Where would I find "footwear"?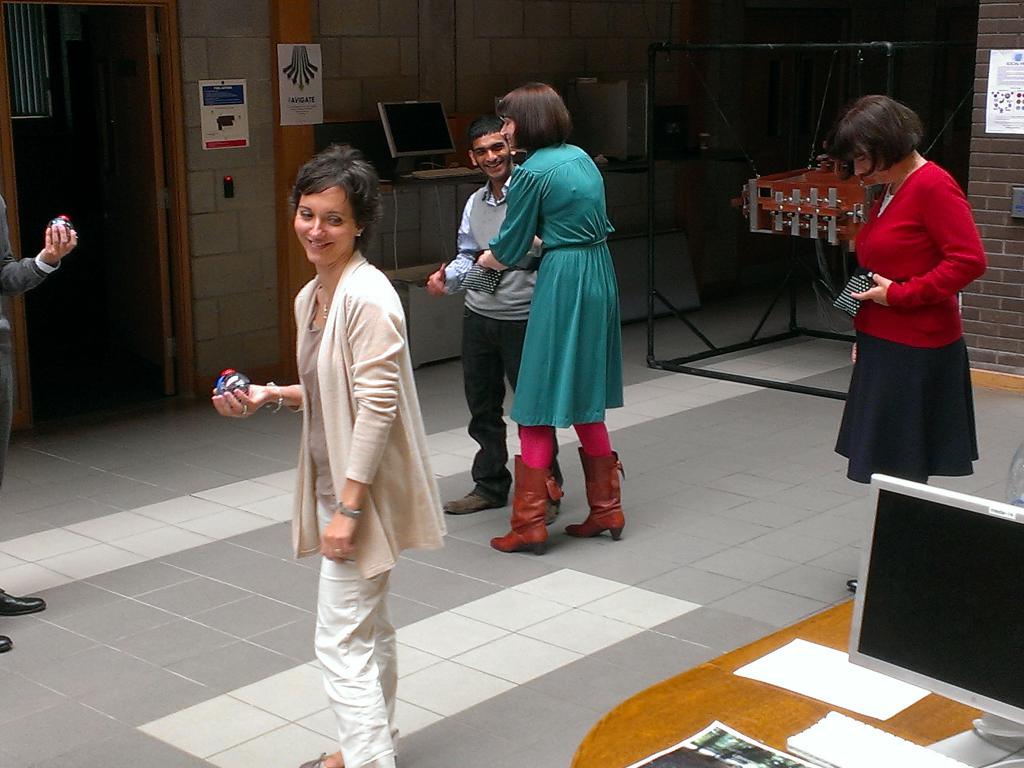
At box(488, 450, 562, 556).
